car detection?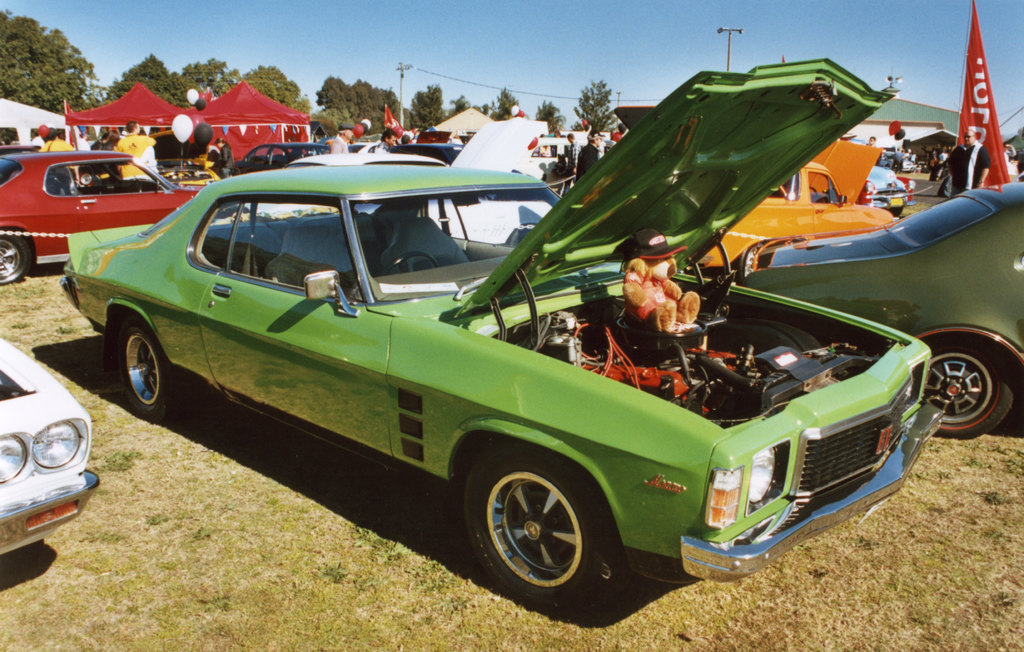
0, 145, 181, 278
